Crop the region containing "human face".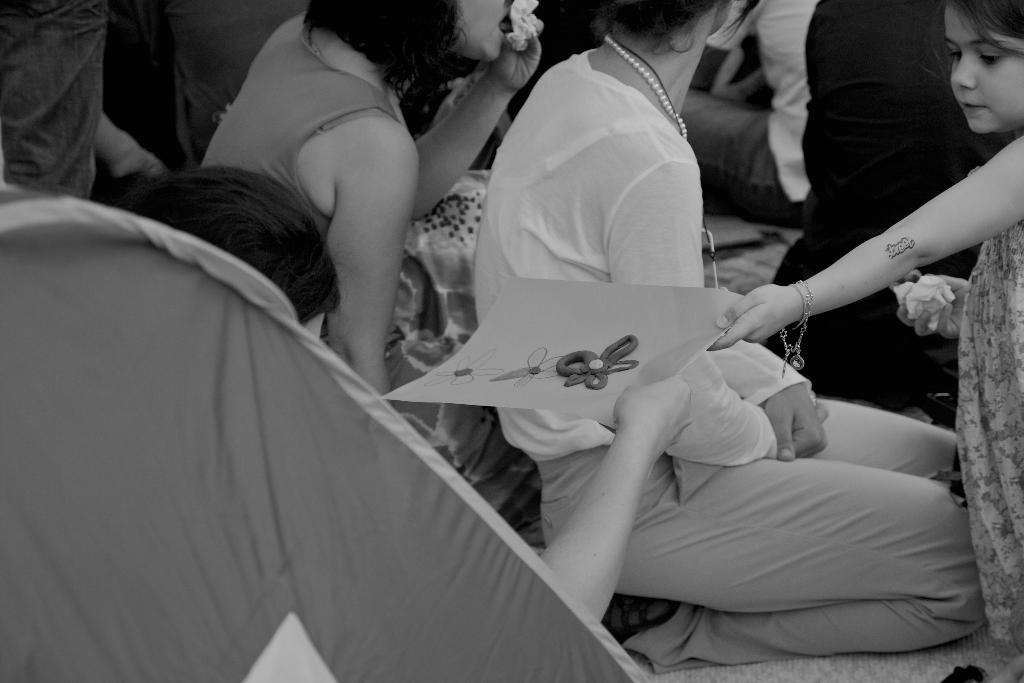
Crop region: <region>940, 0, 1023, 135</region>.
